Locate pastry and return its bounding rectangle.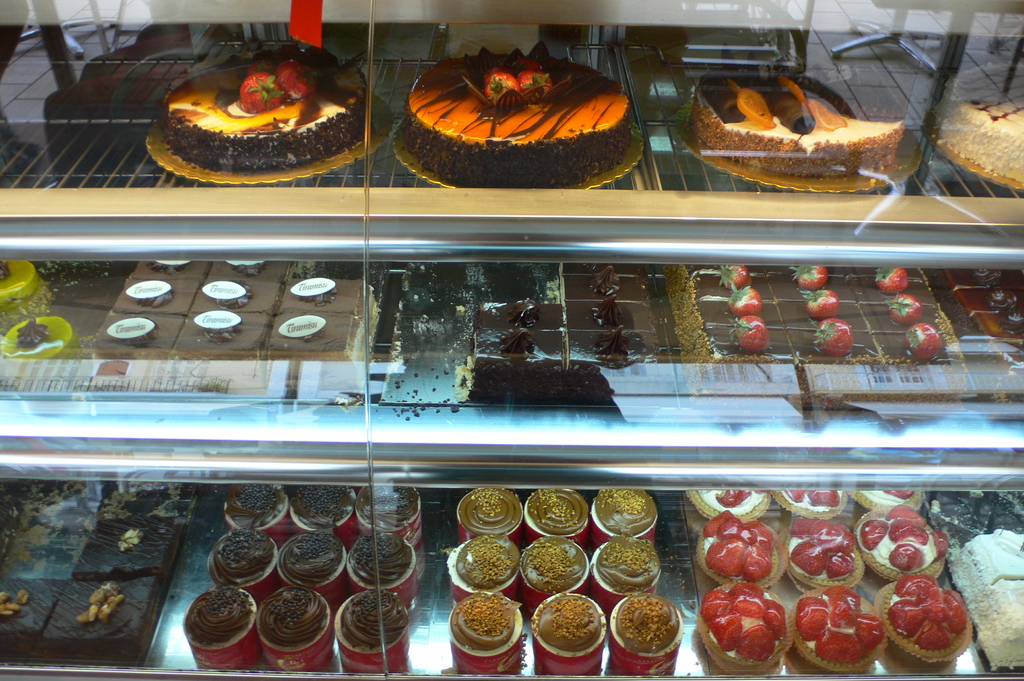
locate(89, 308, 184, 360).
